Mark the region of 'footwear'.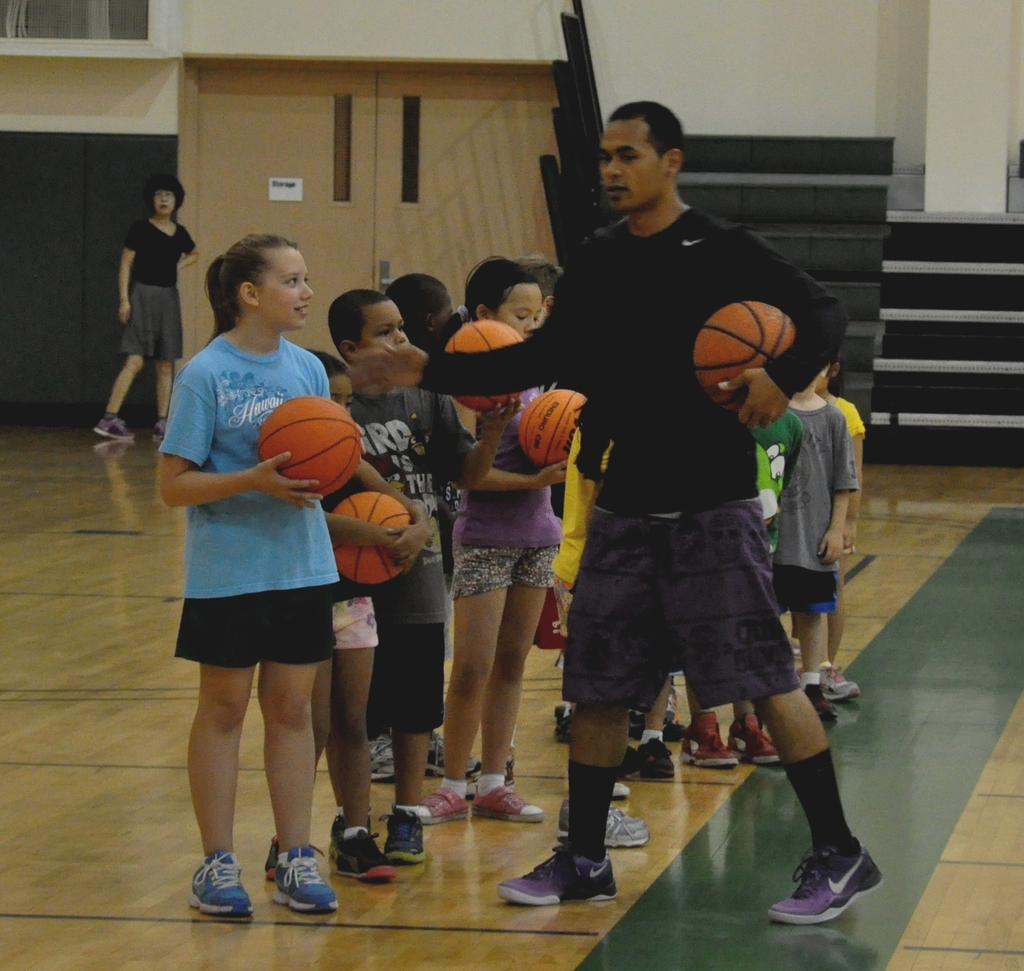
Region: (428, 726, 481, 777).
